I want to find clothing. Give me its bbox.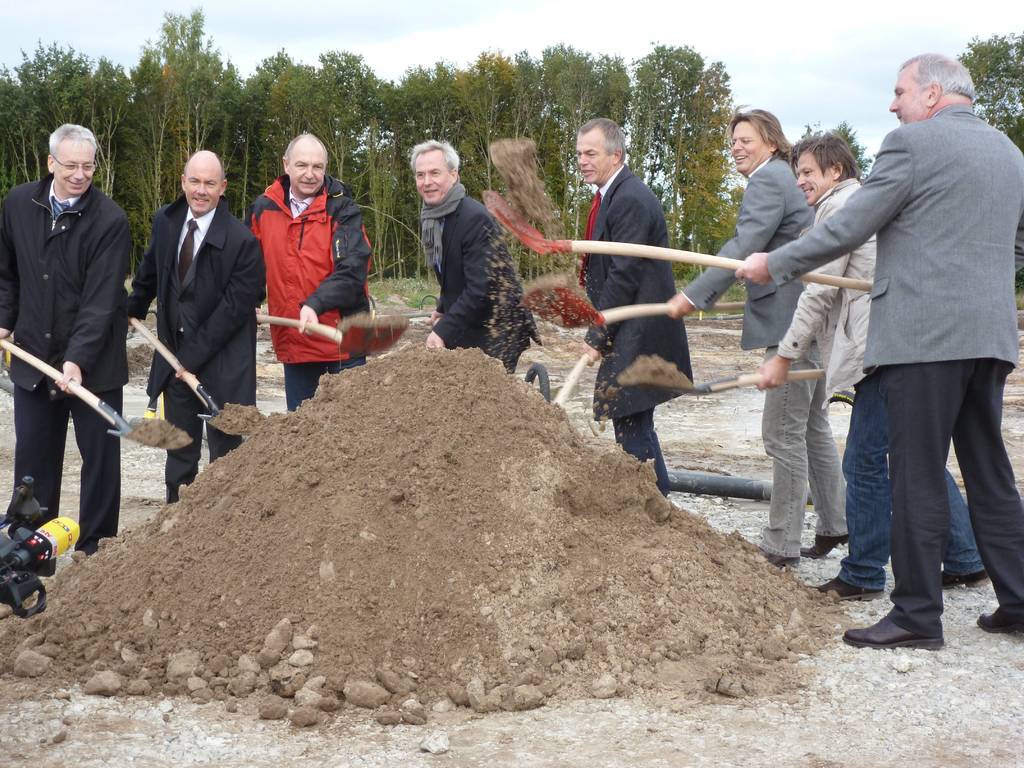
left=838, top=368, right=989, bottom=590.
